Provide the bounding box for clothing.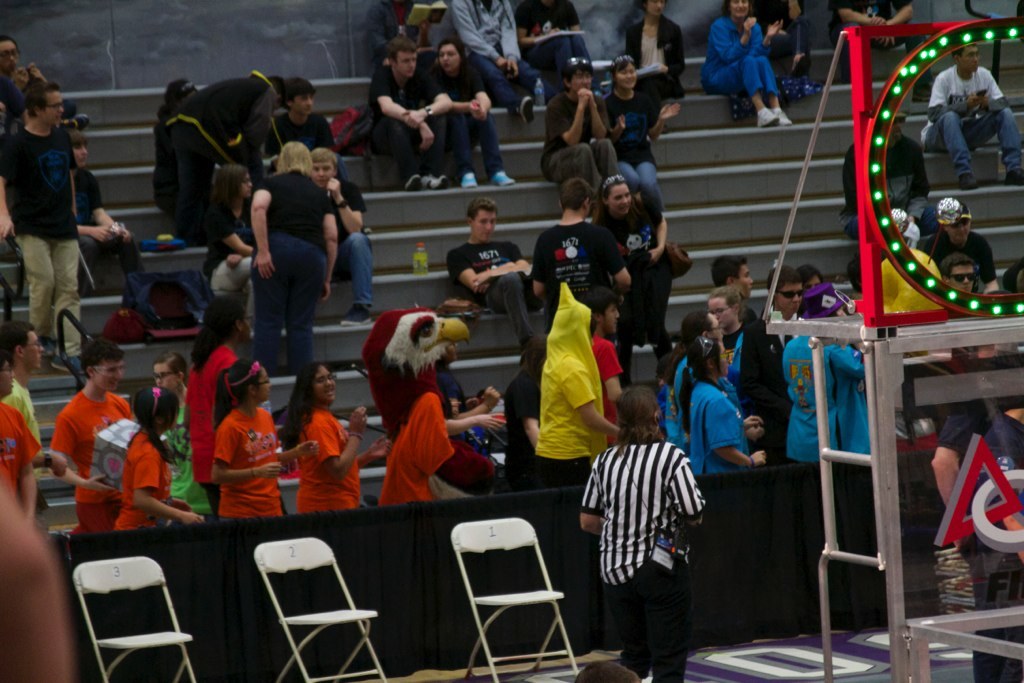
bbox=[440, 0, 537, 106].
